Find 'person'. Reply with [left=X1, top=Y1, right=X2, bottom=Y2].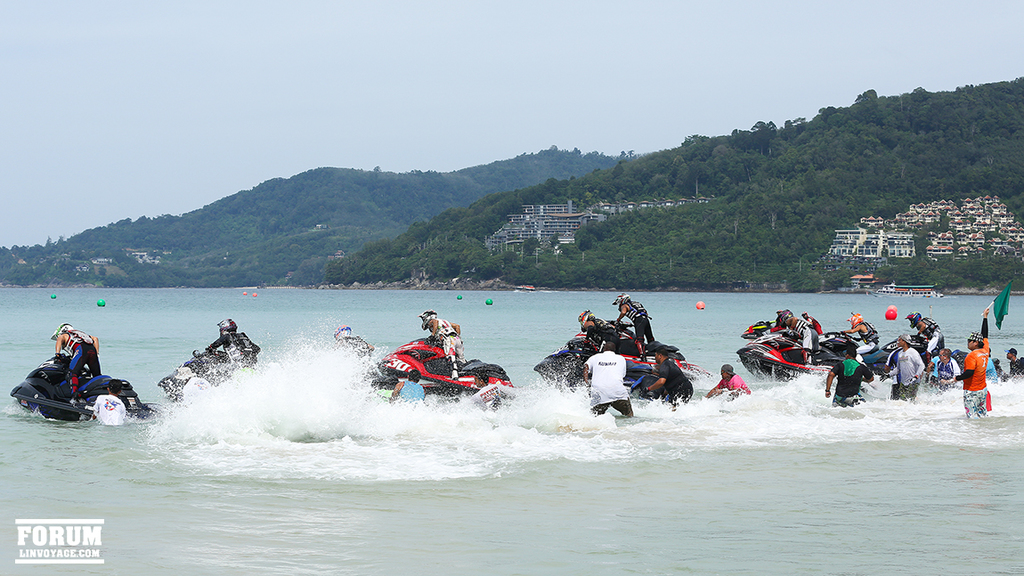
[left=647, top=346, right=689, bottom=401].
